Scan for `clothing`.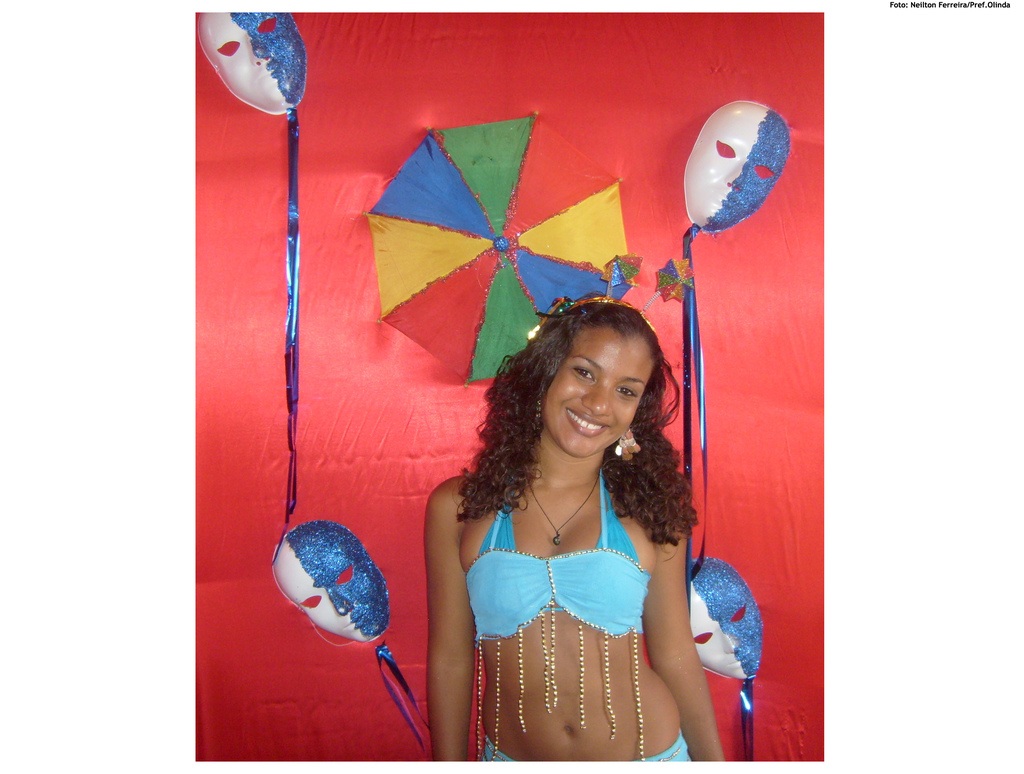
Scan result: {"left": 478, "top": 729, "right": 703, "bottom": 771}.
